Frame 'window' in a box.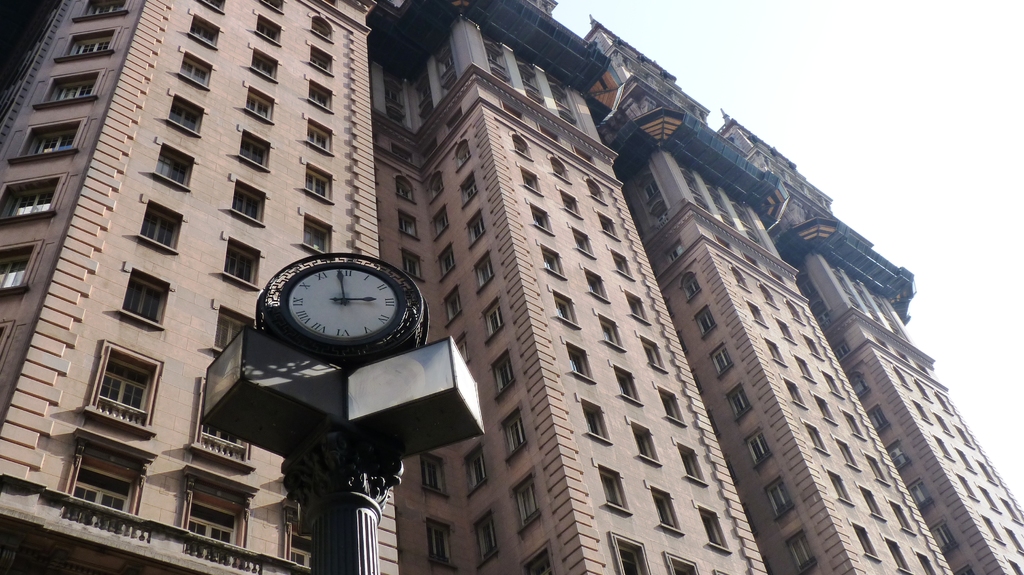
region(196, 0, 227, 13).
